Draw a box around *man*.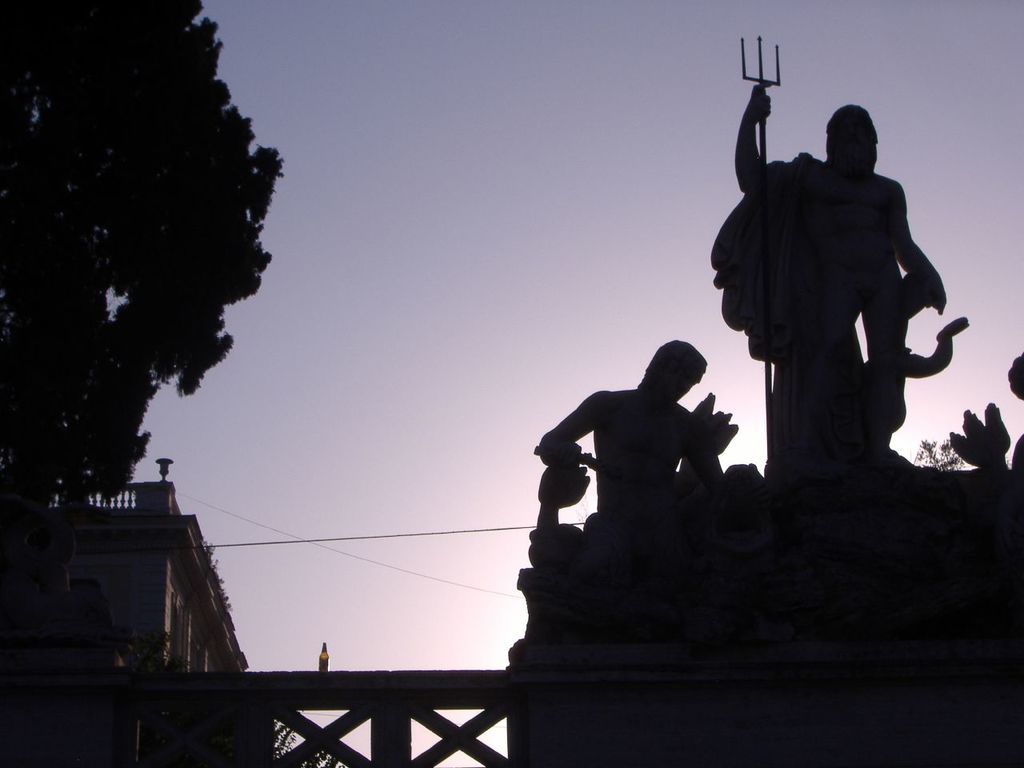
BBox(535, 334, 717, 523).
